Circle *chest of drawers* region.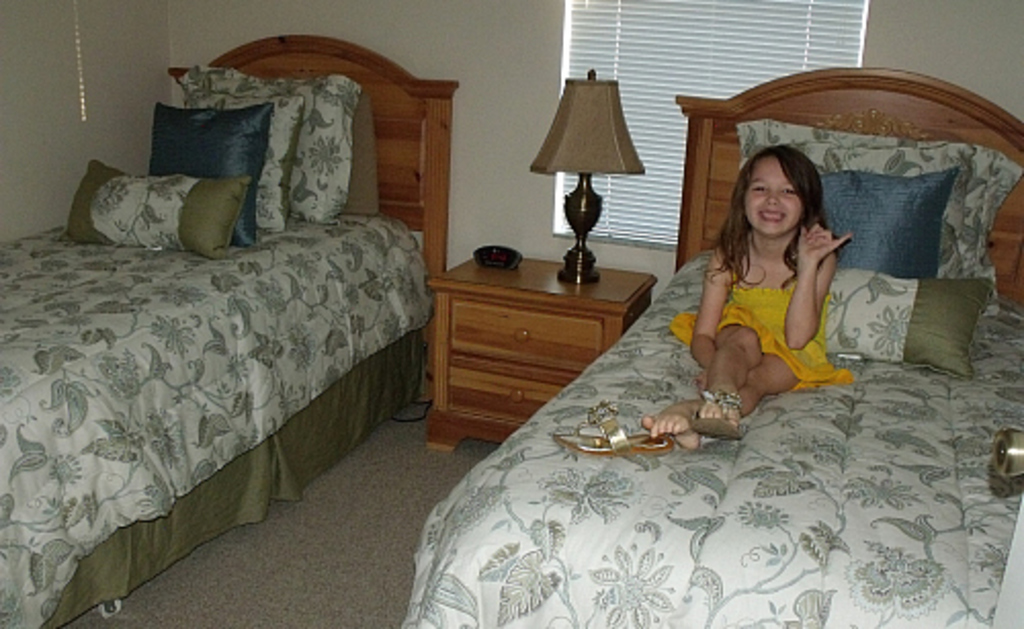
Region: 424,256,655,455.
